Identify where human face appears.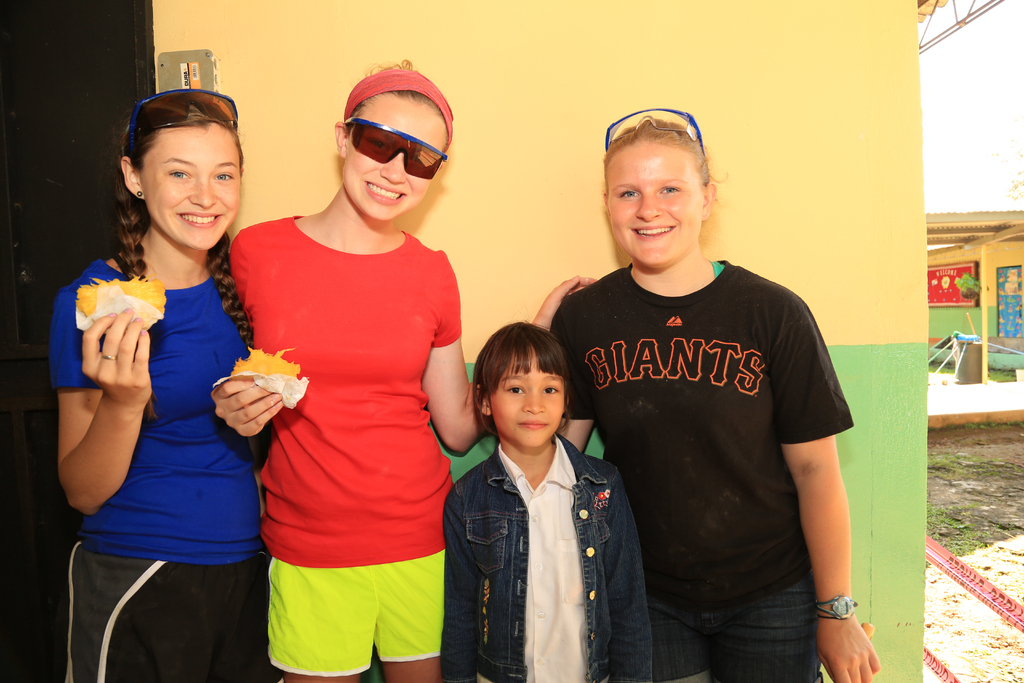
Appears at x1=341 y1=99 x2=450 y2=224.
